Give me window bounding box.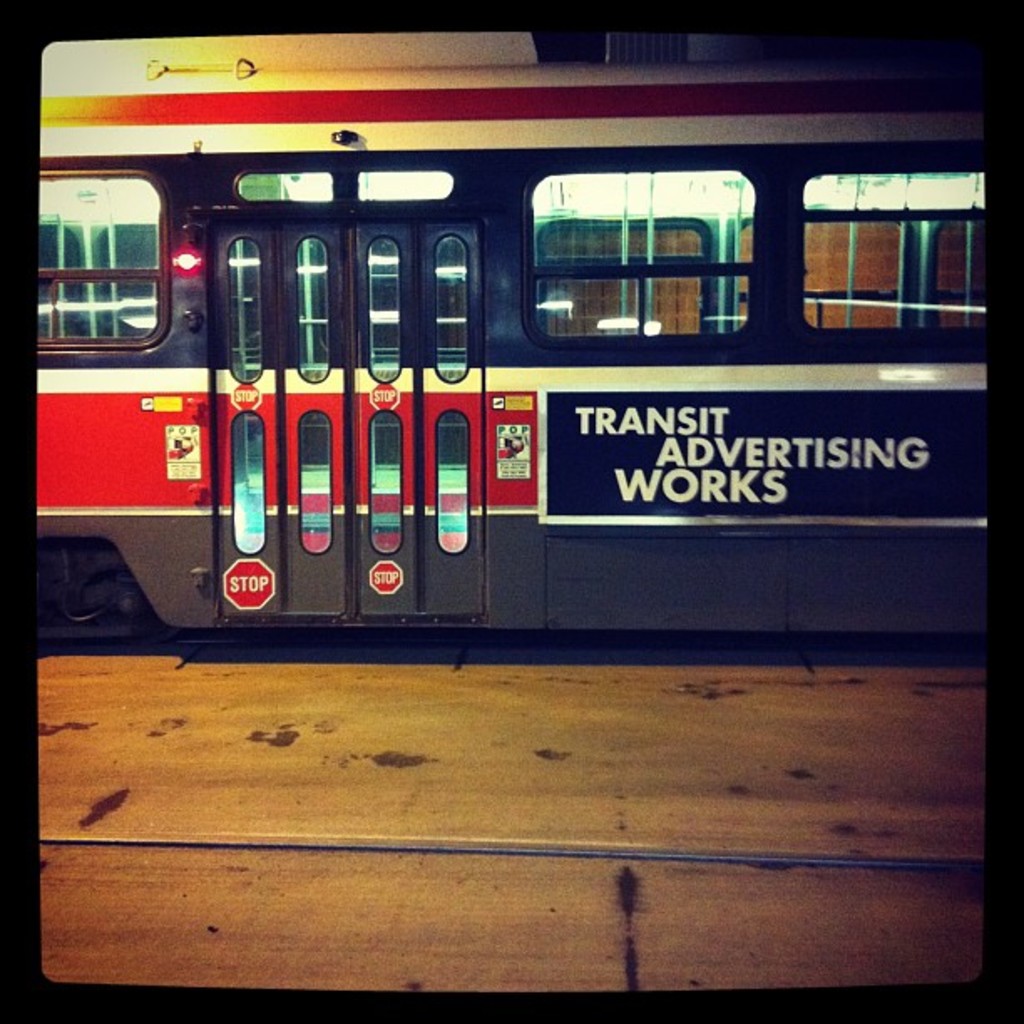
Rect(25, 161, 176, 356).
